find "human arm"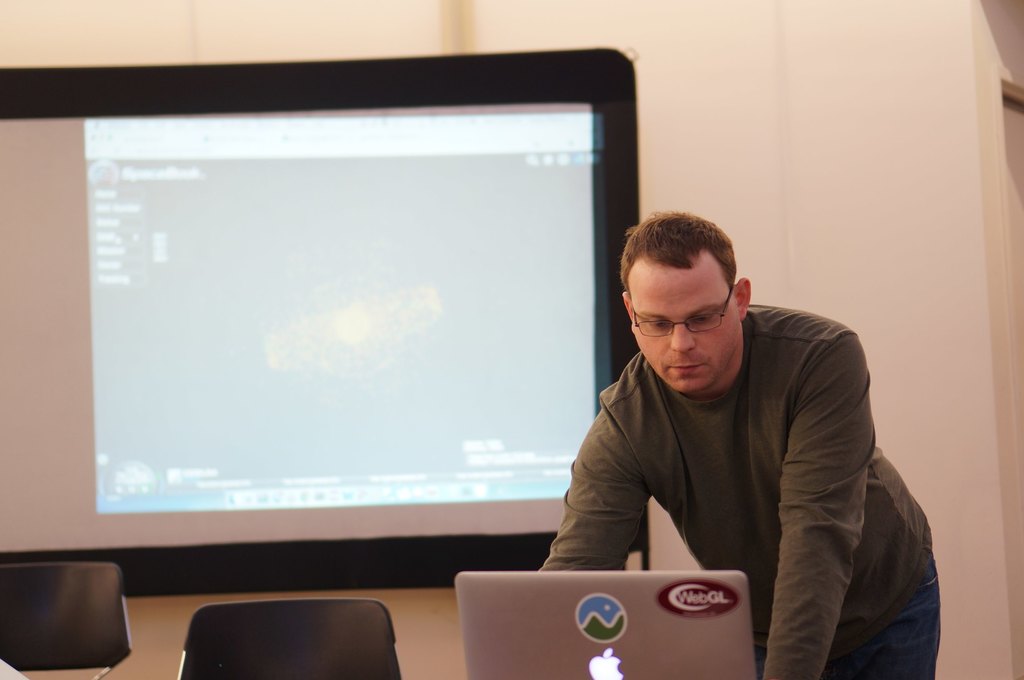
(left=771, top=375, right=901, bottom=668)
